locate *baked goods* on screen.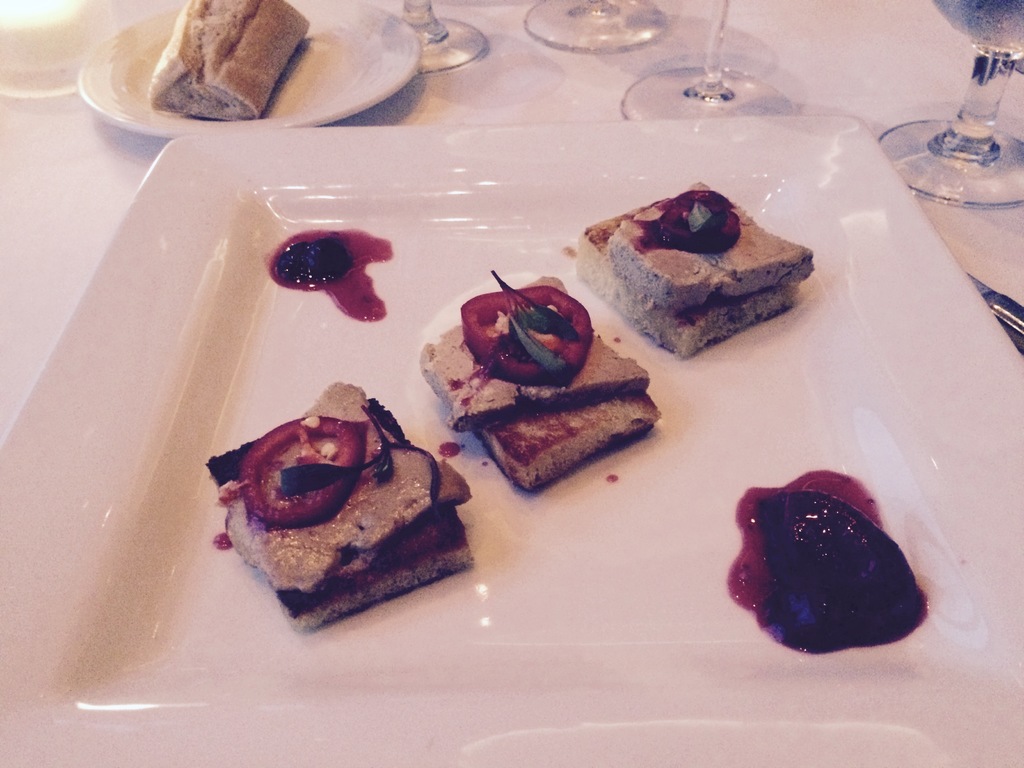
On screen at <bbox>424, 266, 659, 495</bbox>.
